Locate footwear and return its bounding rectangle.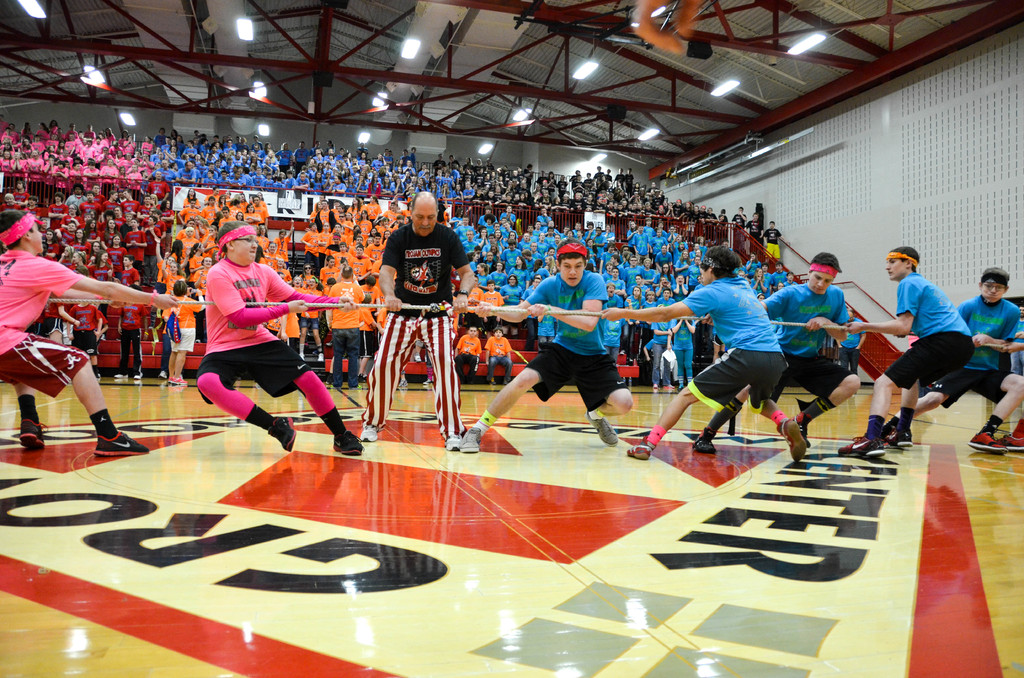
{"x1": 505, "y1": 379, "x2": 509, "y2": 383}.
